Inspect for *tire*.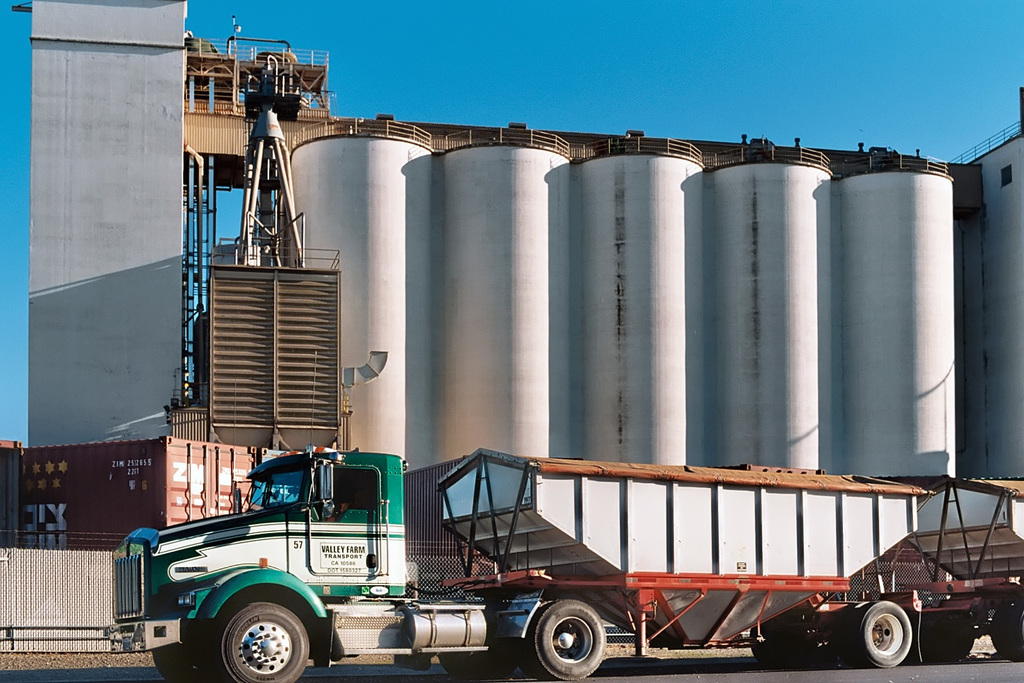
Inspection: bbox=(993, 600, 1023, 659).
